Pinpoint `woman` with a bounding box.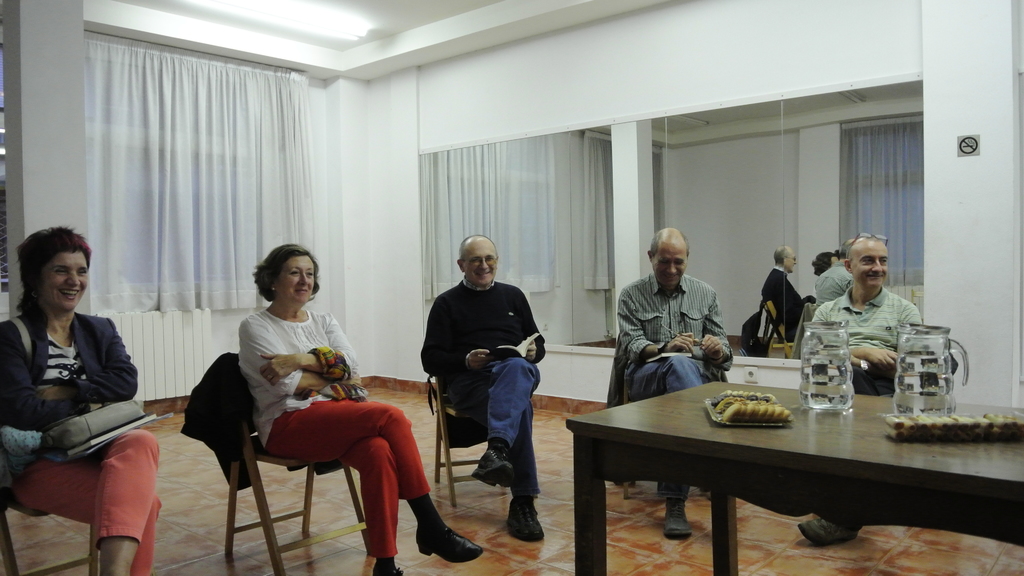
pyautogui.locateOnScreen(761, 234, 813, 373).
